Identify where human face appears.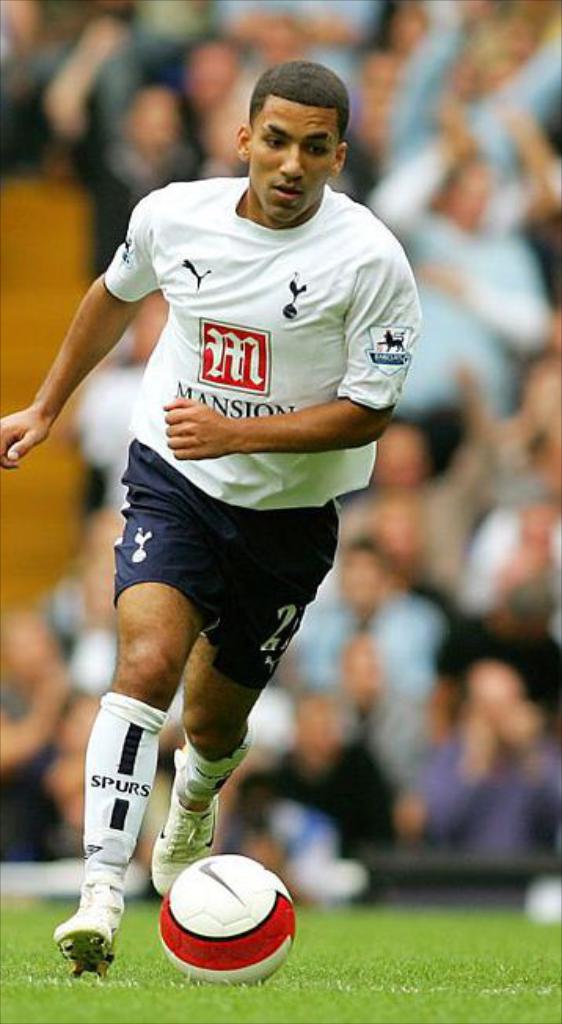
Appears at crop(253, 94, 333, 217).
